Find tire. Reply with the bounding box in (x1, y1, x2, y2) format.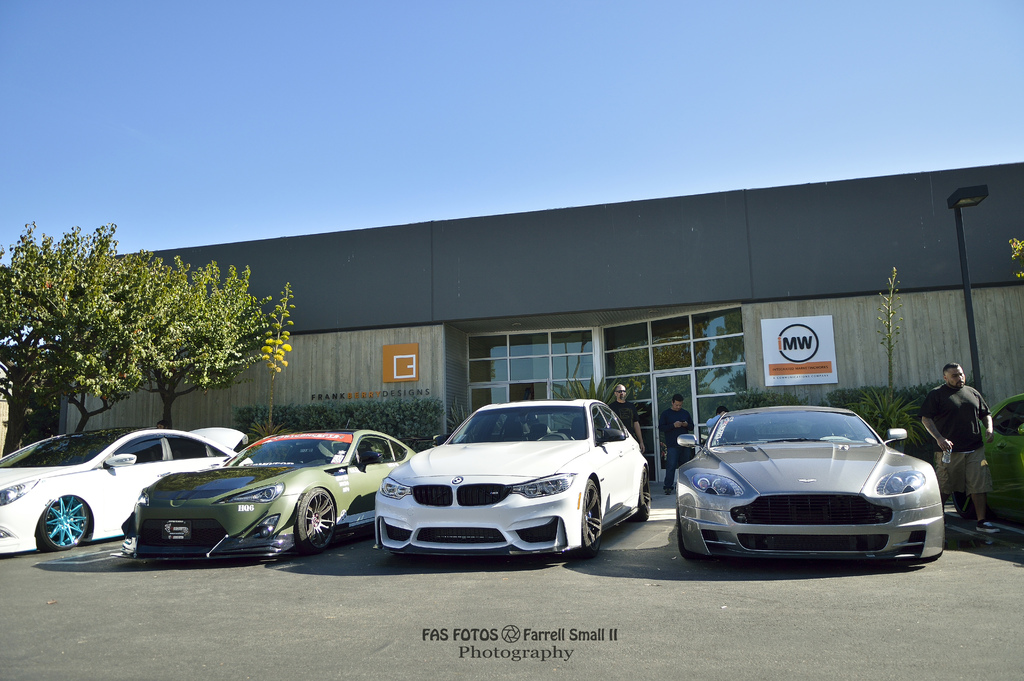
(30, 495, 92, 551).
